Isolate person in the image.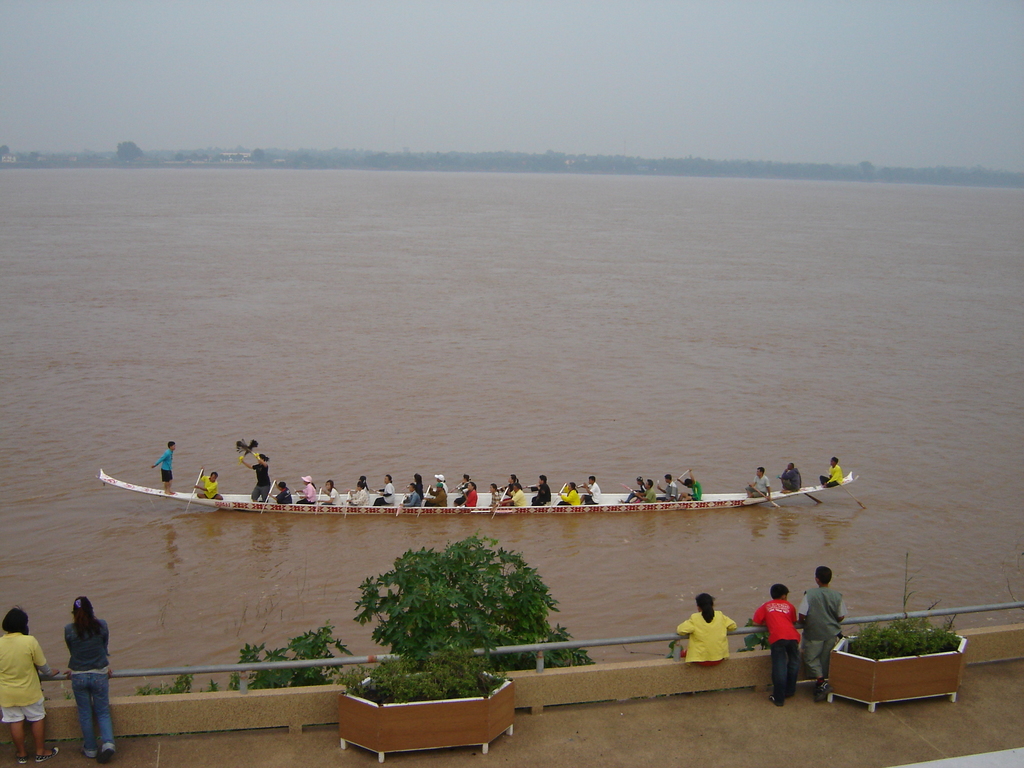
Isolated region: BBox(779, 460, 801, 495).
